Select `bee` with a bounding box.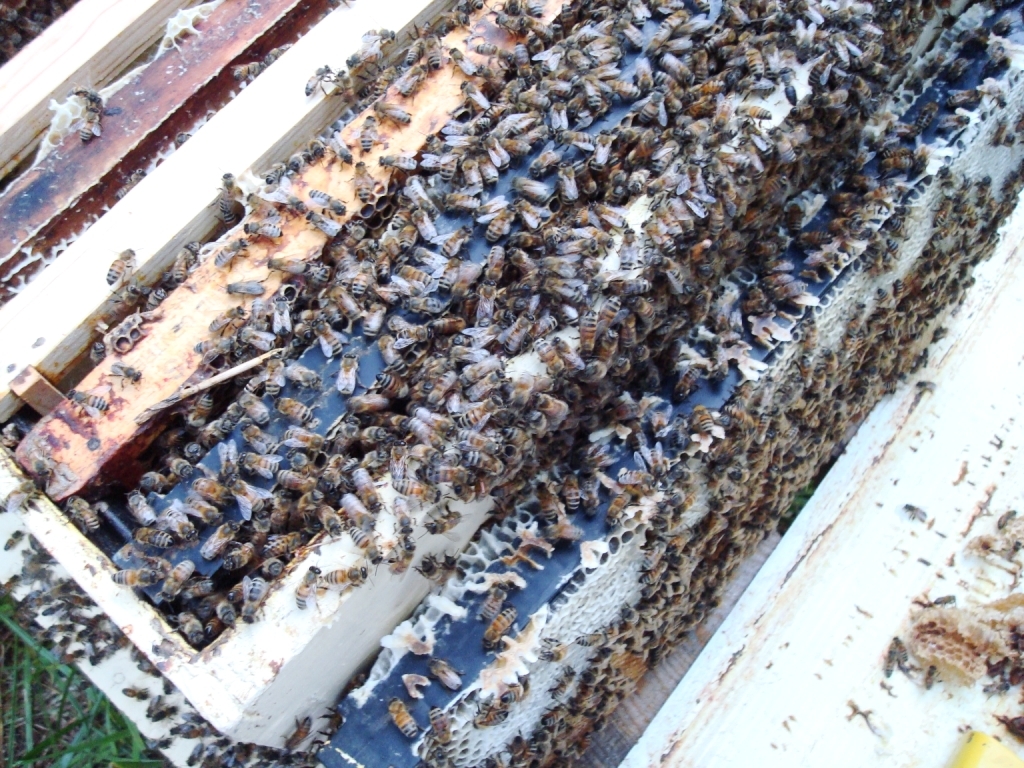
429:35:439:69.
